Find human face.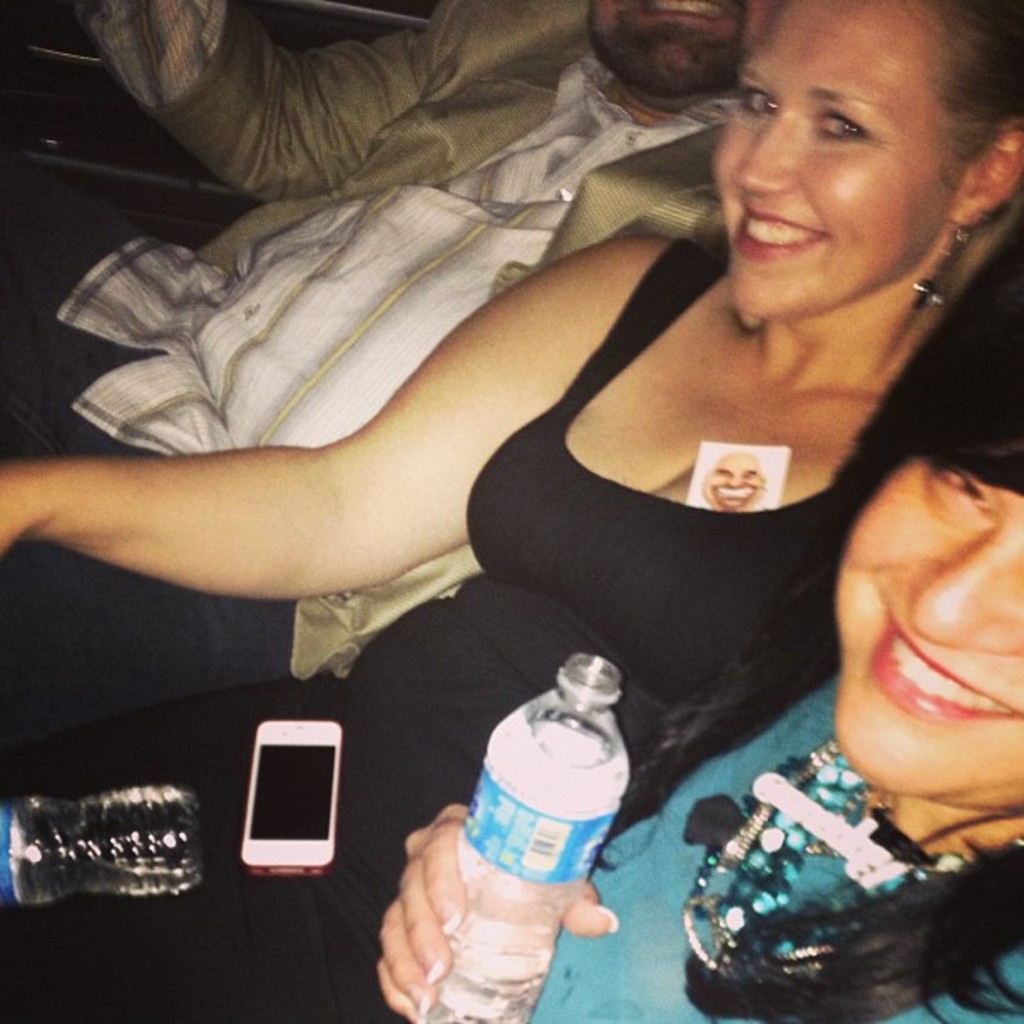
box=[833, 445, 1022, 803].
